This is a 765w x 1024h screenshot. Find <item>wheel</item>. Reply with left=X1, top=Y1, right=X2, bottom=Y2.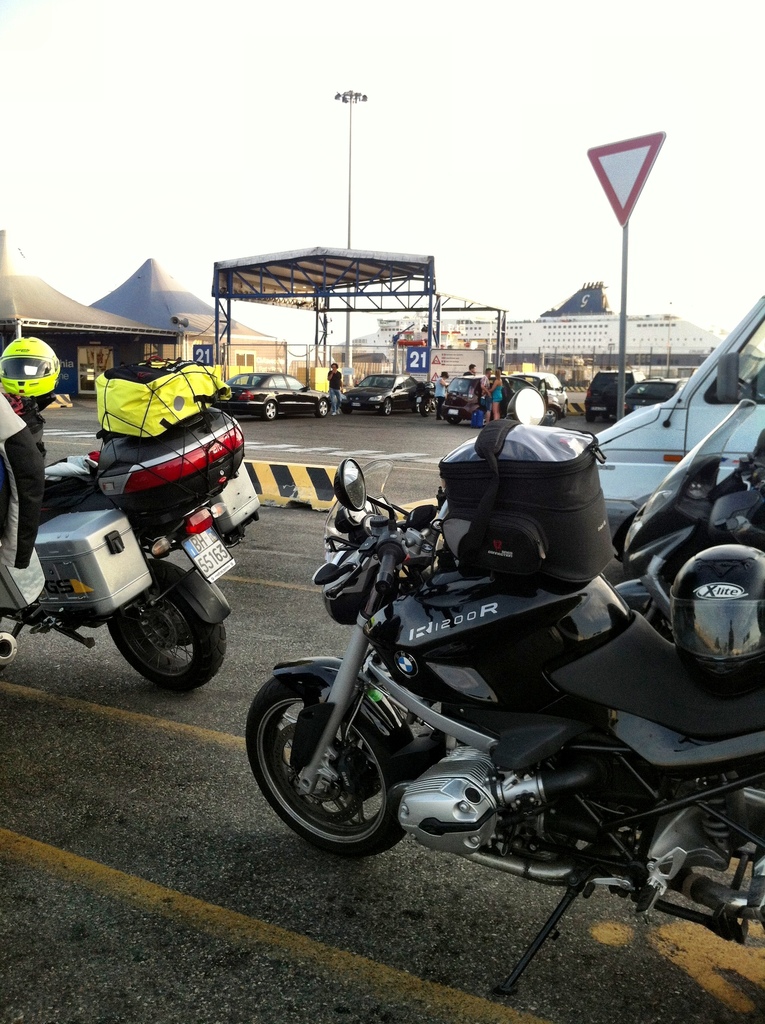
left=563, top=403, right=570, bottom=415.
